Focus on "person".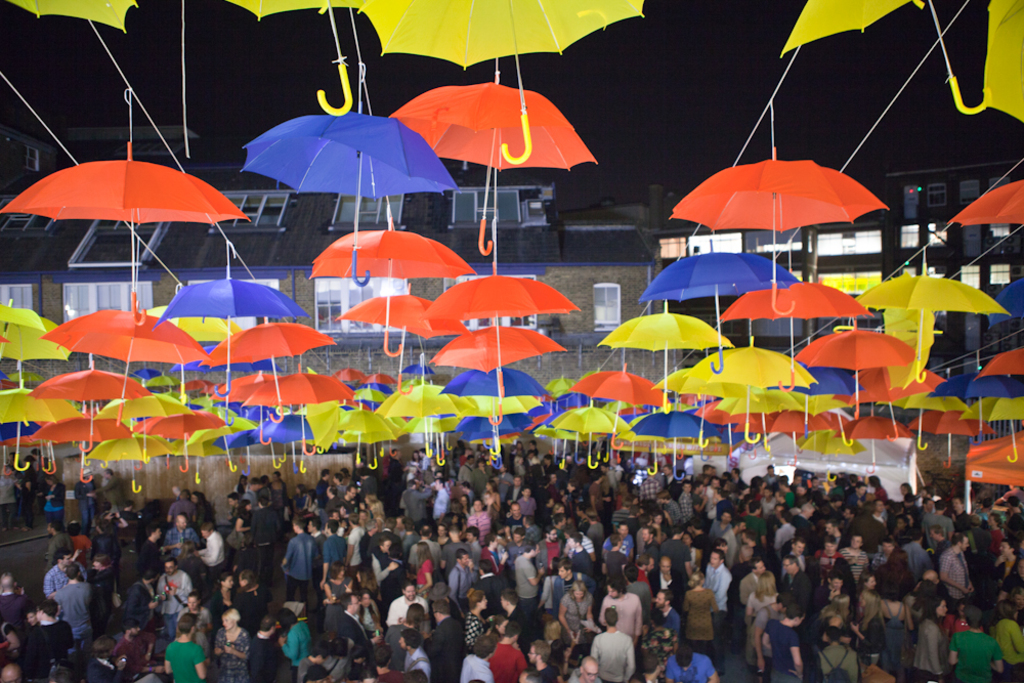
Focused at region(297, 639, 330, 682).
